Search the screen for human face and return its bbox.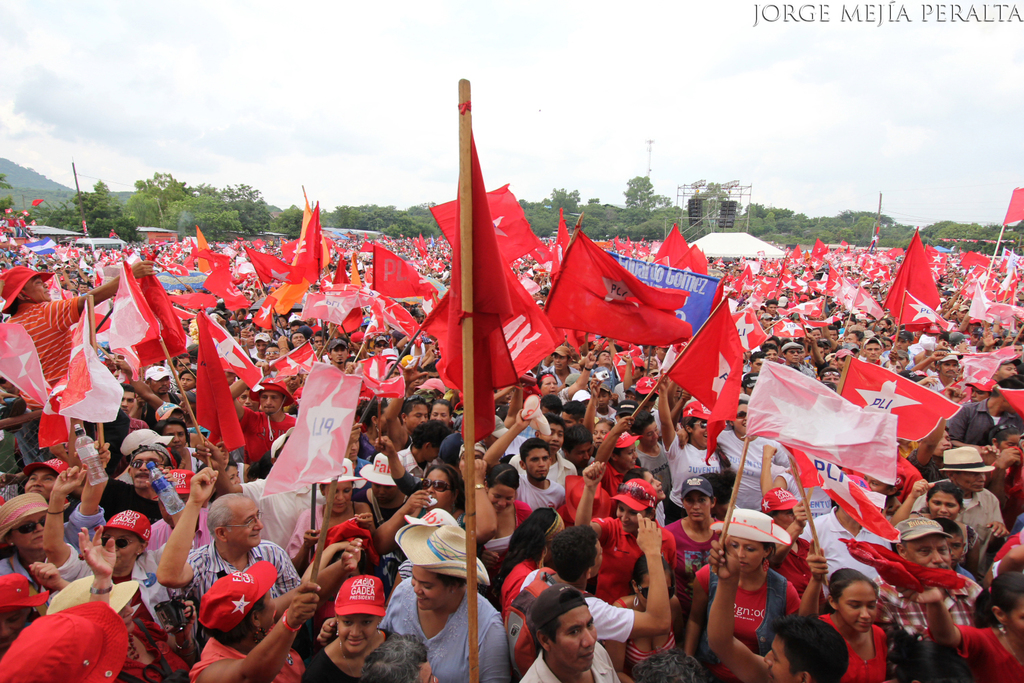
Found: <bbox>954, 474, 984, 494</bbox>.
